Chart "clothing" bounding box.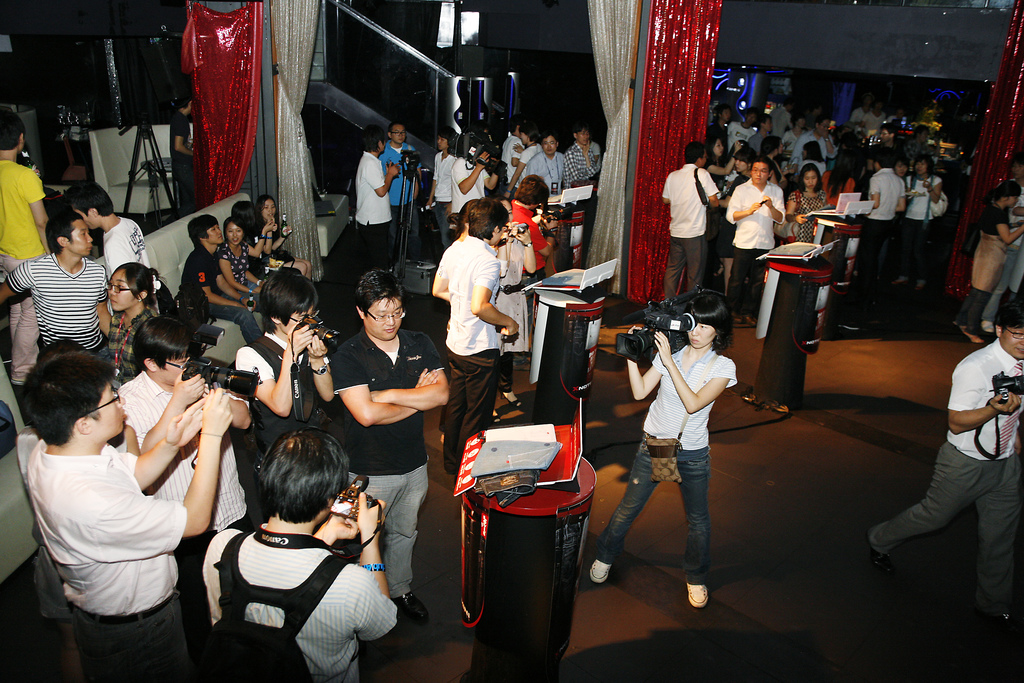
Charted: x1=859, y1=330, x2=1021, y2=562.
